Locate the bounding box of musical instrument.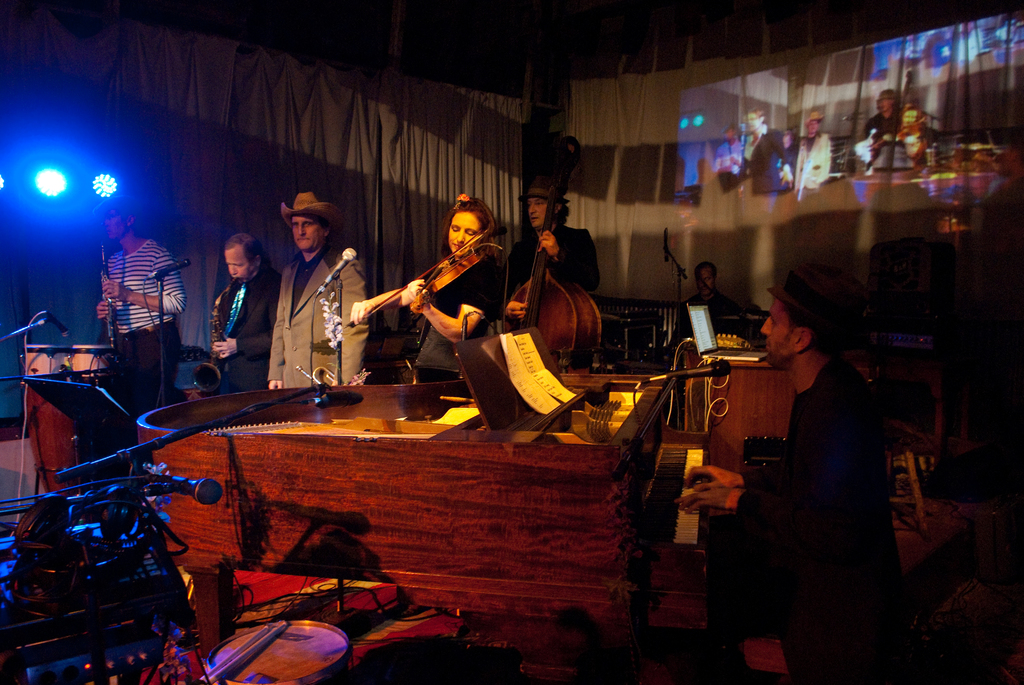
Bounding box: [134,333,724,682].
